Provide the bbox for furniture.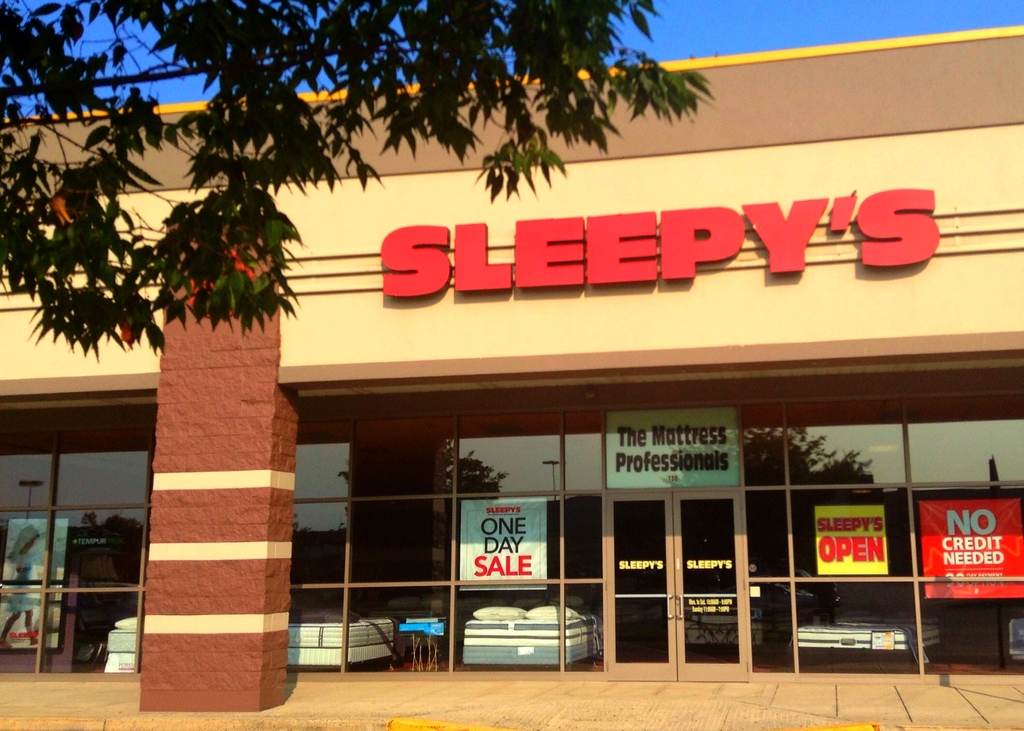
x1=277 y1=608 x2=406 y2=678.
